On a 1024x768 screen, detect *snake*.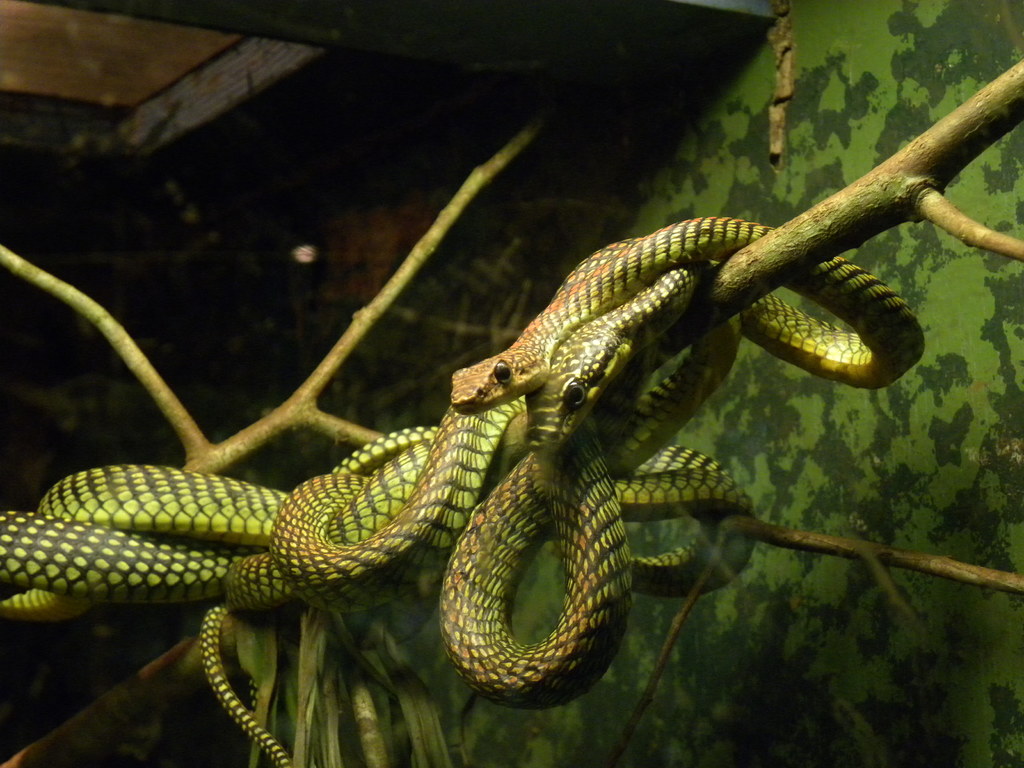
220:275:769:767.
